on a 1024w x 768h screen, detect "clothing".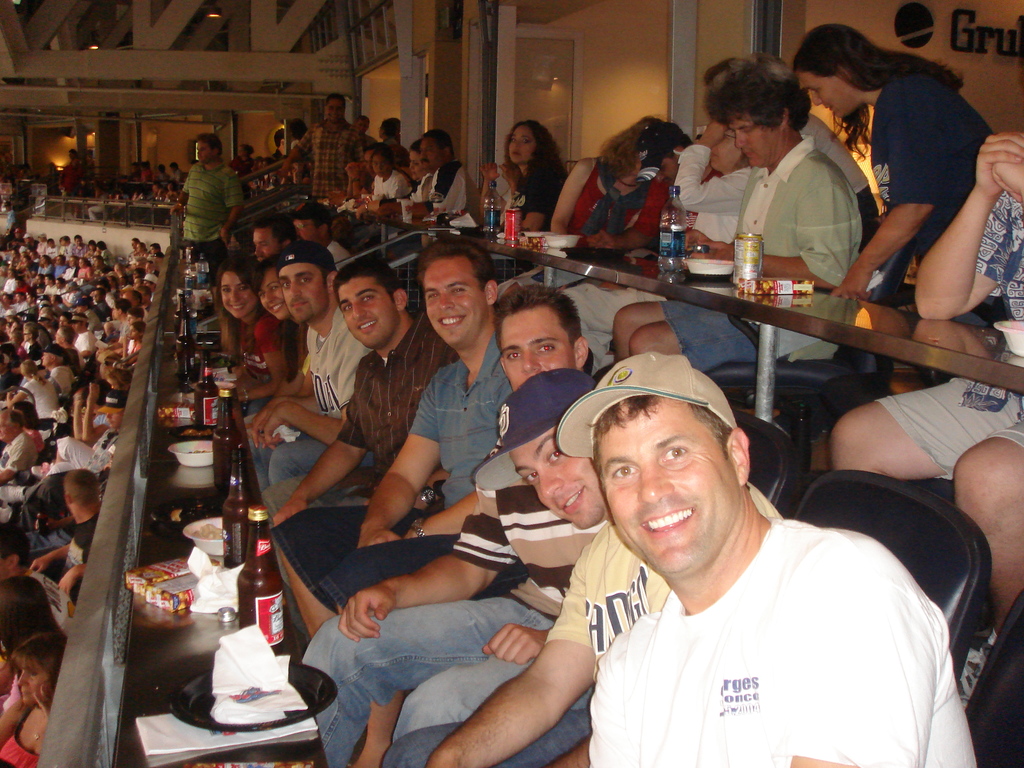
[224,312,277,395].
